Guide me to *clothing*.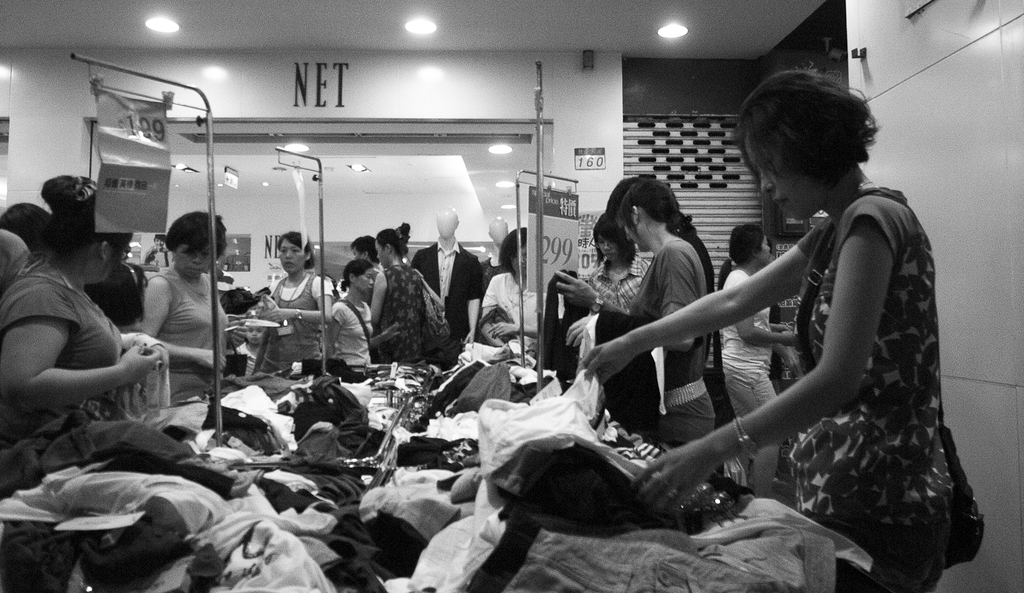
Guidance: left=332, top=299, right=376, bottom=377.
